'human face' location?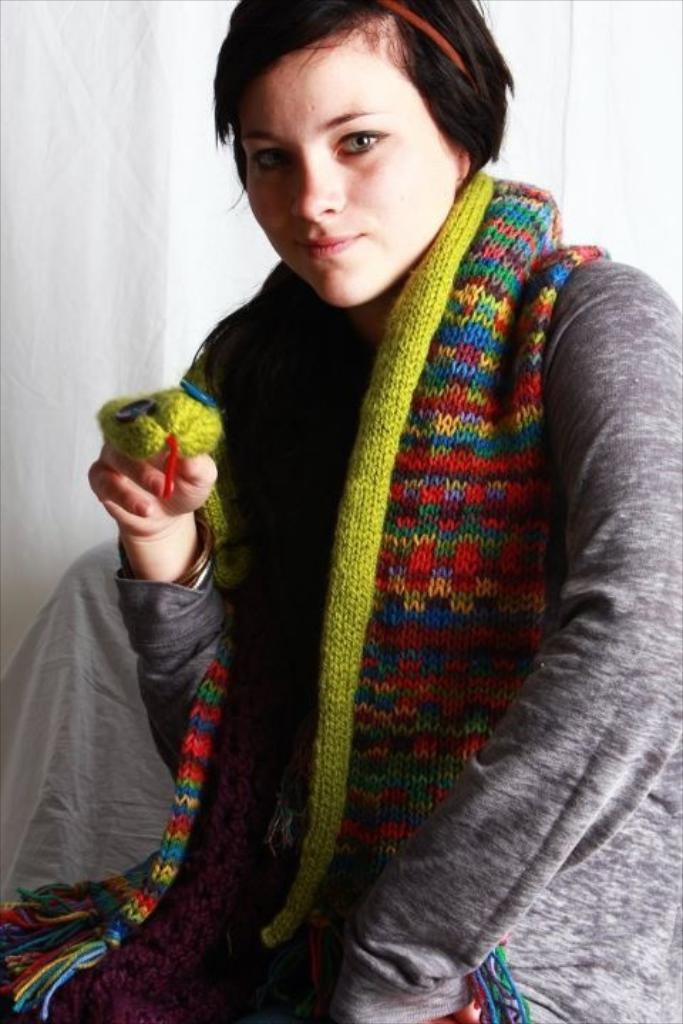
(240, 27, 460, 309)
